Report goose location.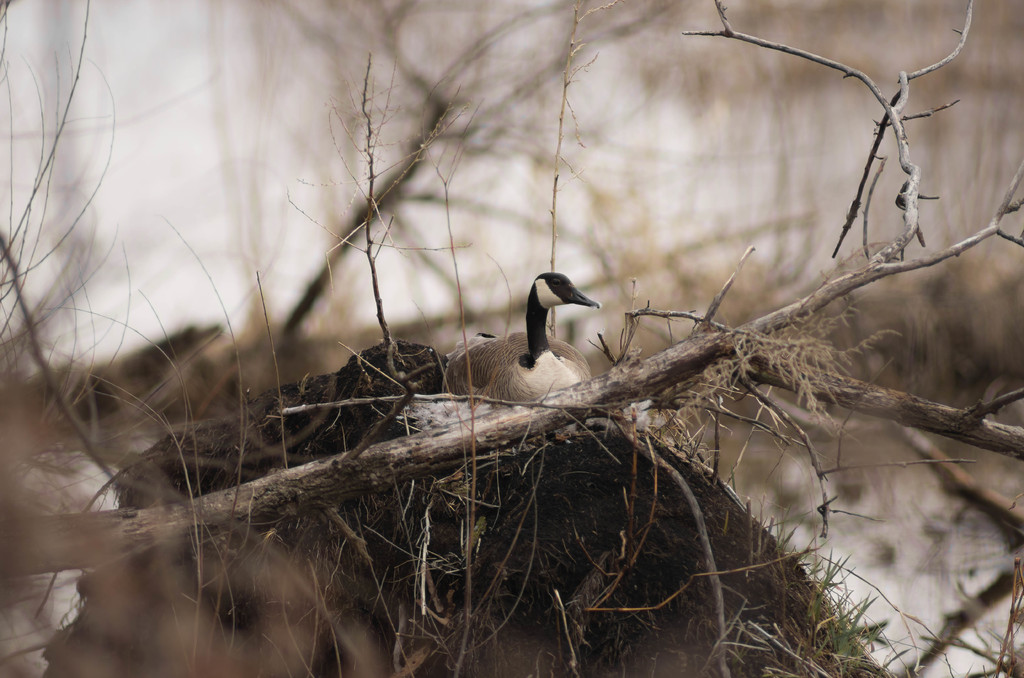
Report: 442 270 605 409.
